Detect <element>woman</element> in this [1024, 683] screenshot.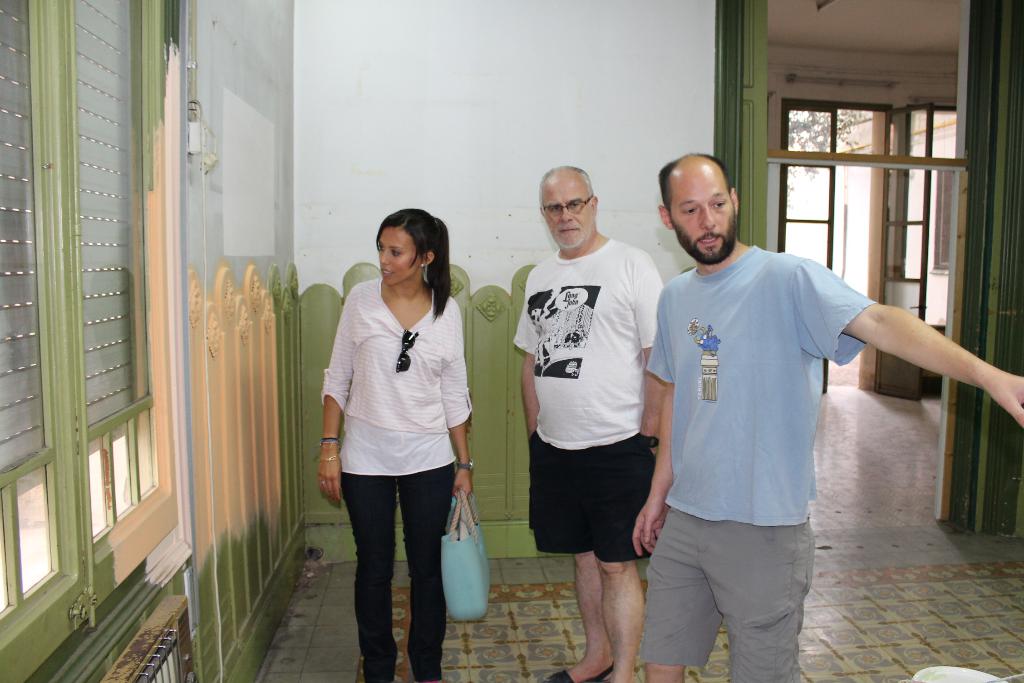
Detection: 316, 201, 483, 678.
